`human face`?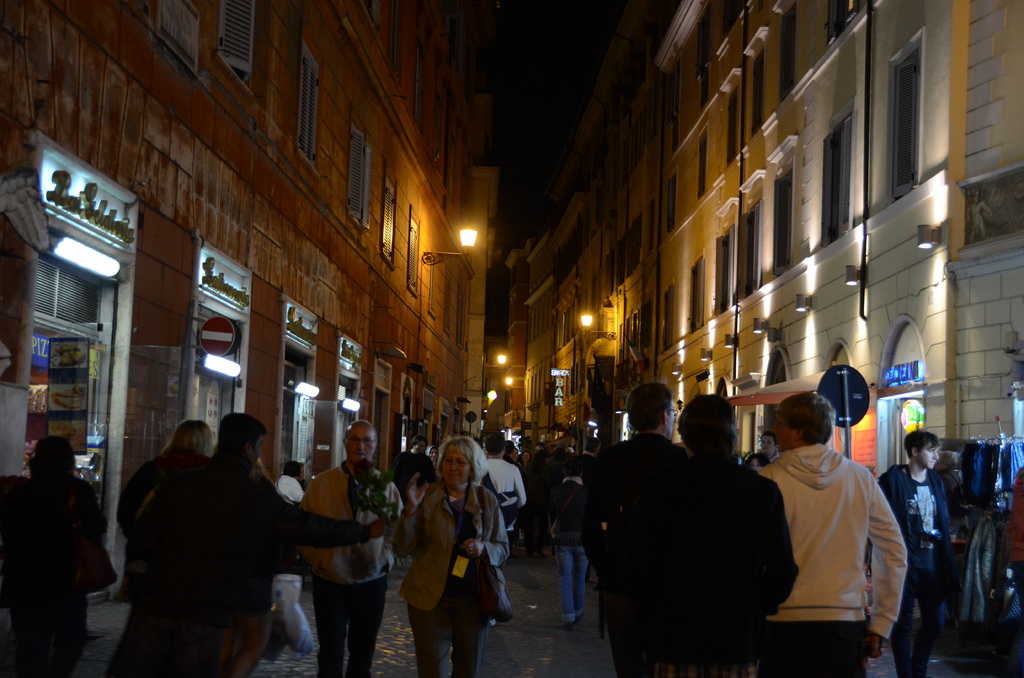
<box>770,408,802,453</box>
